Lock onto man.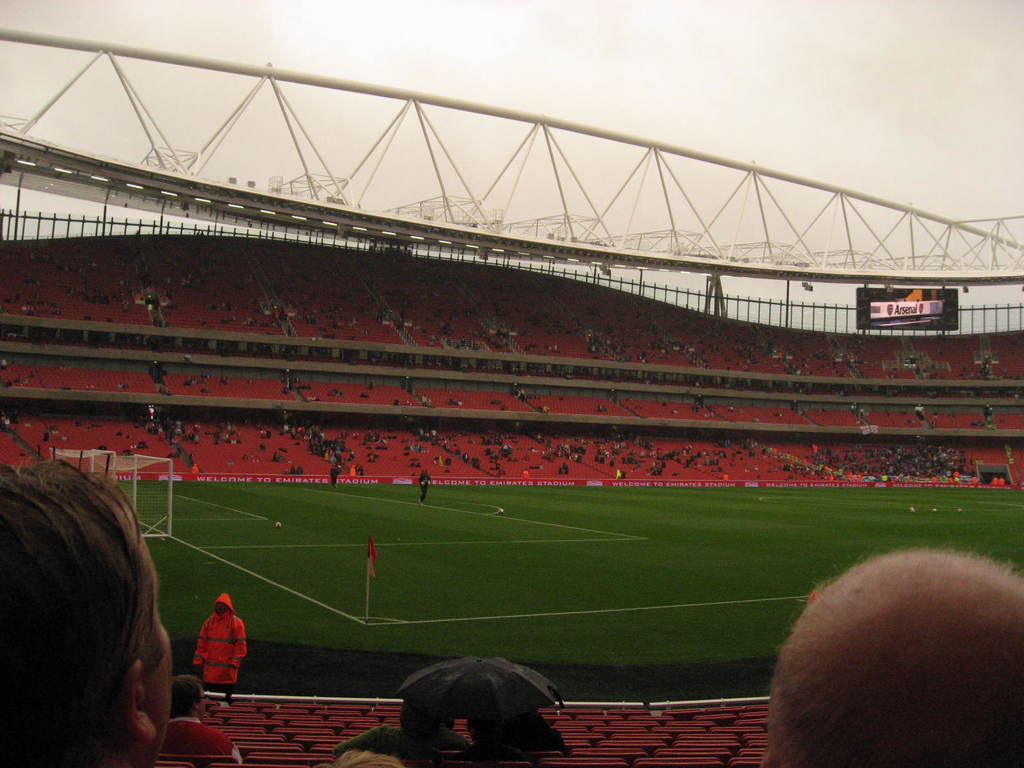
Locked: bbox=[763, 537, 1023, 767].
